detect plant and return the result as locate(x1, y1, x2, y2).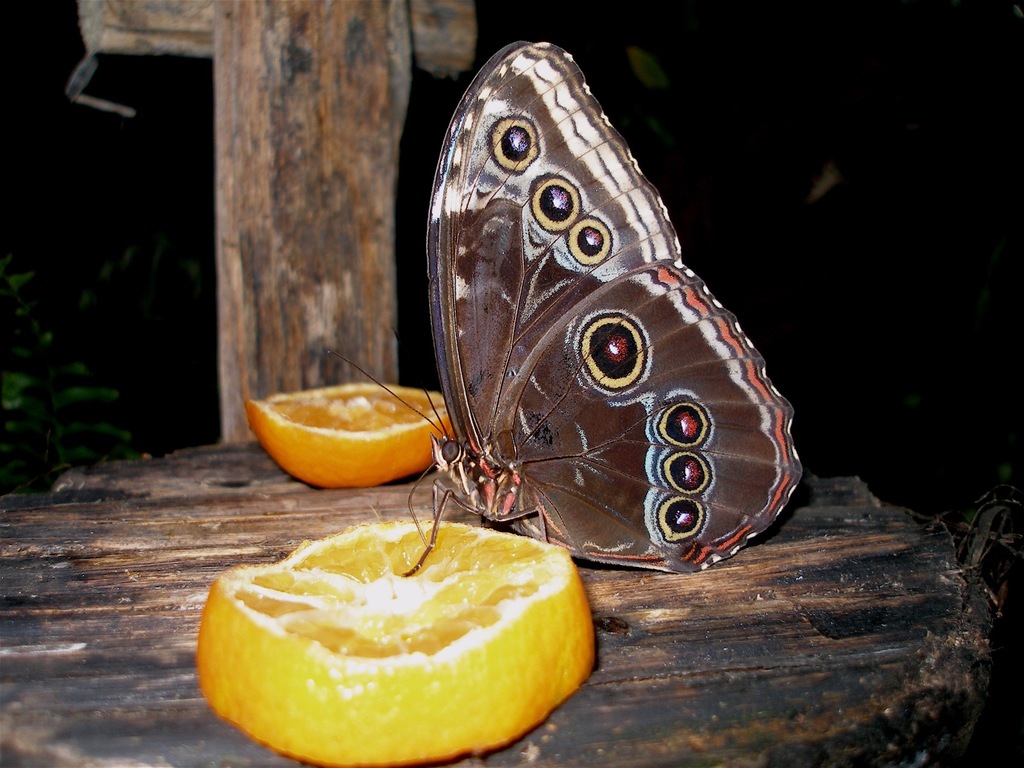
locate(4, 225, 147, 477).
